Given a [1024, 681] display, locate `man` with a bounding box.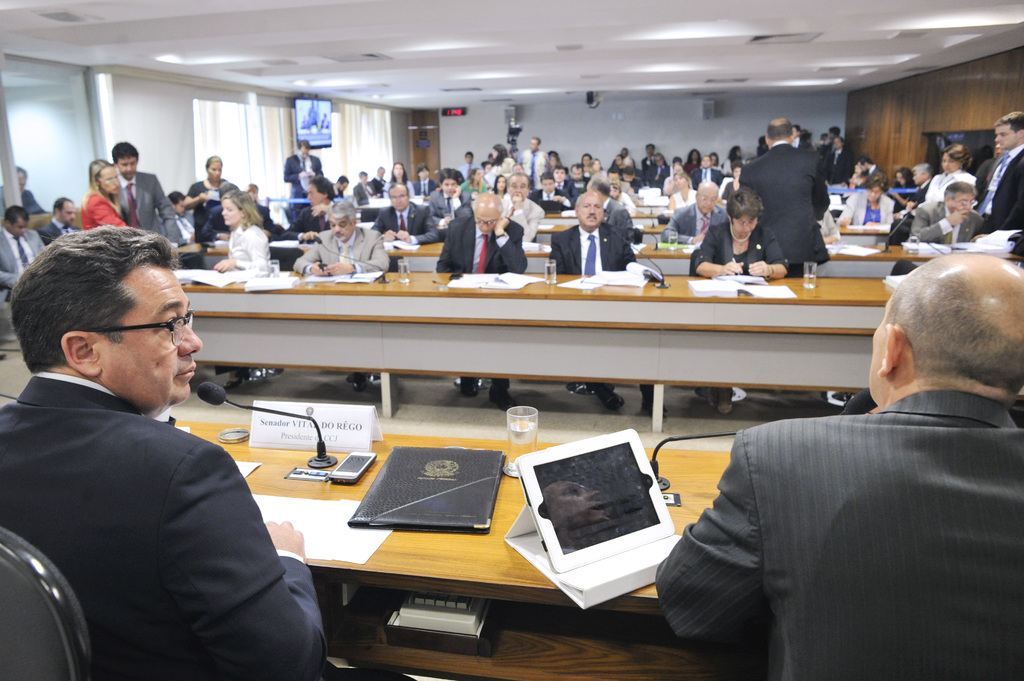
Located: (left=329, top=172, right=348, bottom=200).
